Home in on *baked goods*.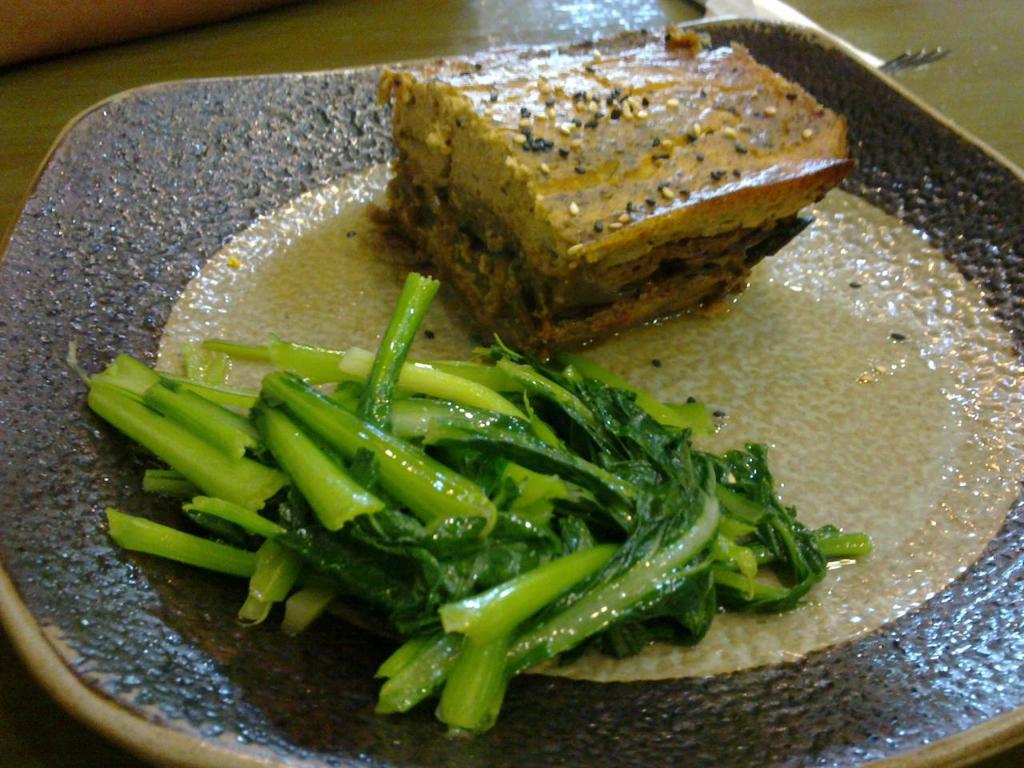
Homed in at (375,15,857,373).
